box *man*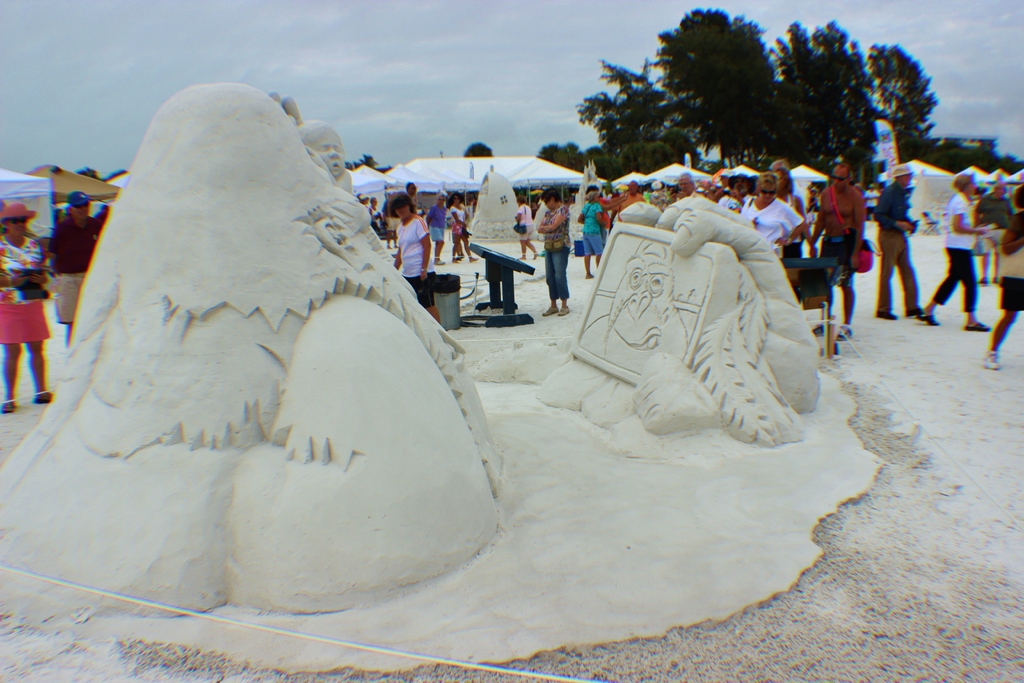
bbox=[652, 176, 672, 211]
